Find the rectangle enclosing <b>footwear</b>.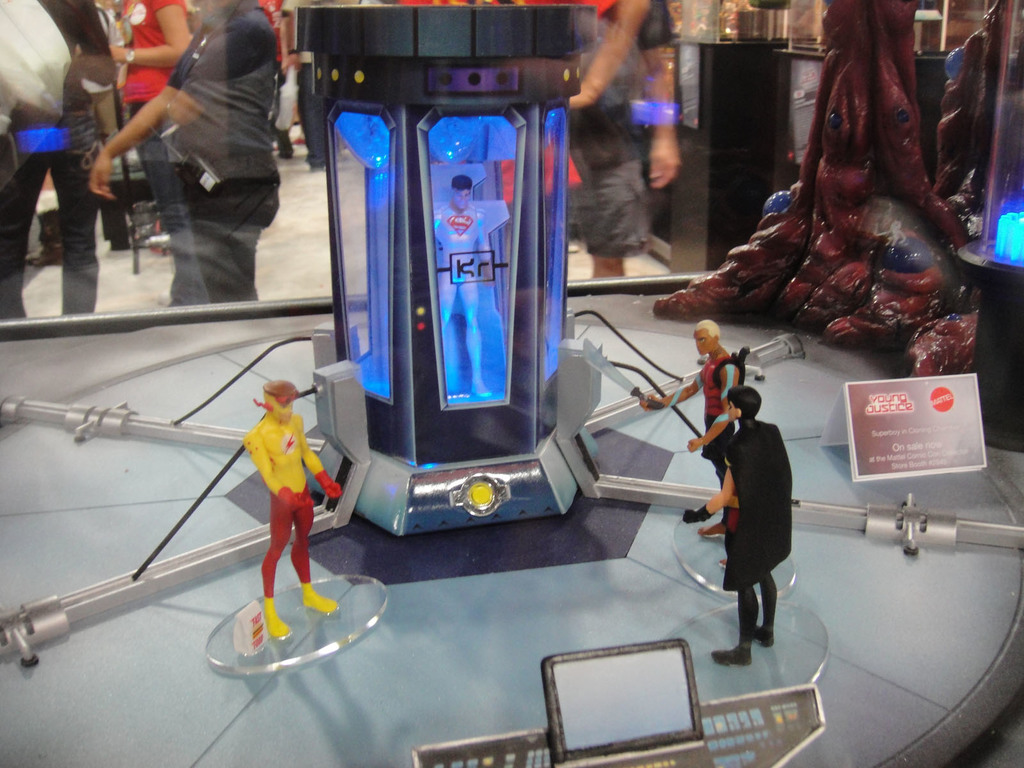
bbox=[711, 641, 758, 667].
